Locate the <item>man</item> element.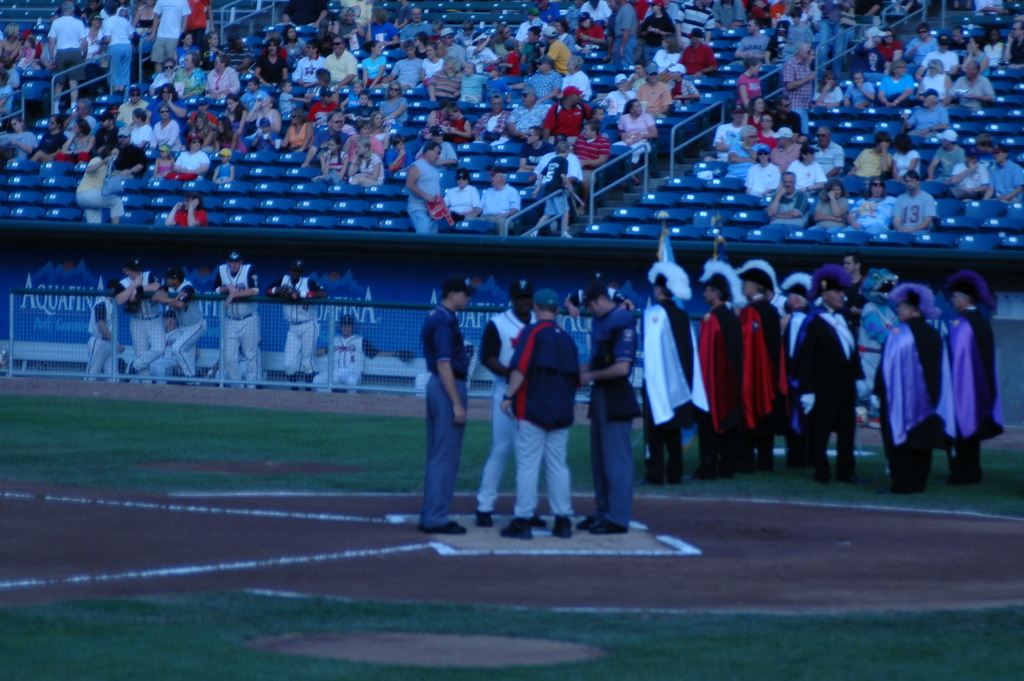
Element bbox: left=271, top=259, right=326, bottom=385.
